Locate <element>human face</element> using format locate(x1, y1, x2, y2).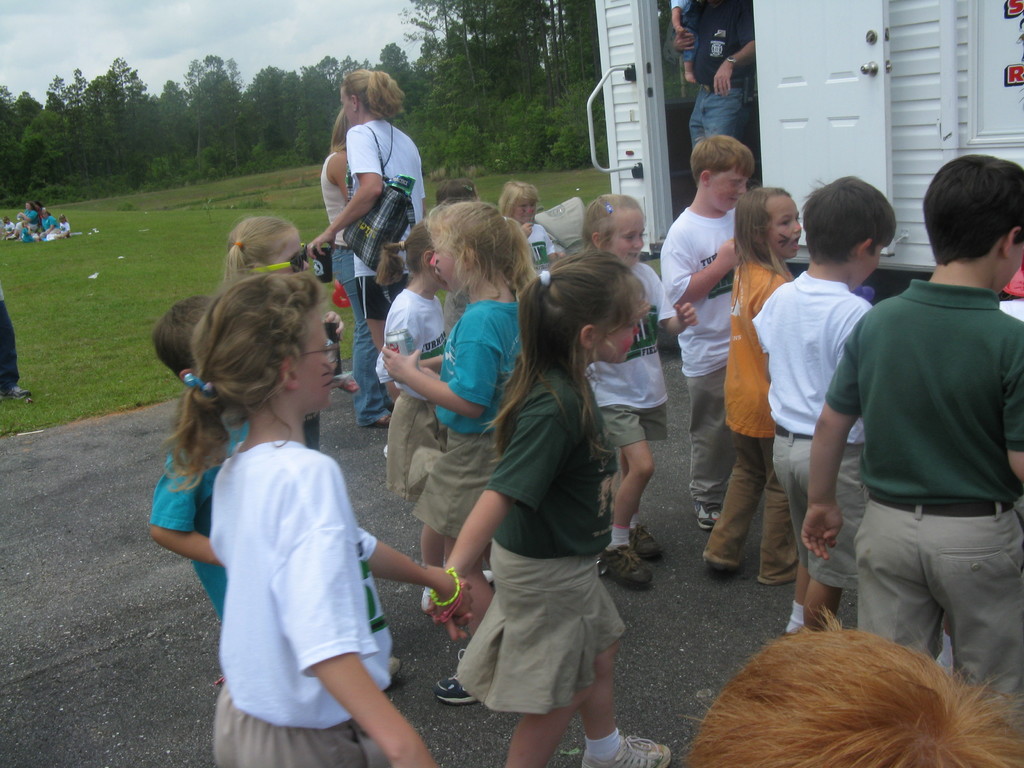
locate(765, 196, 802, 260).
